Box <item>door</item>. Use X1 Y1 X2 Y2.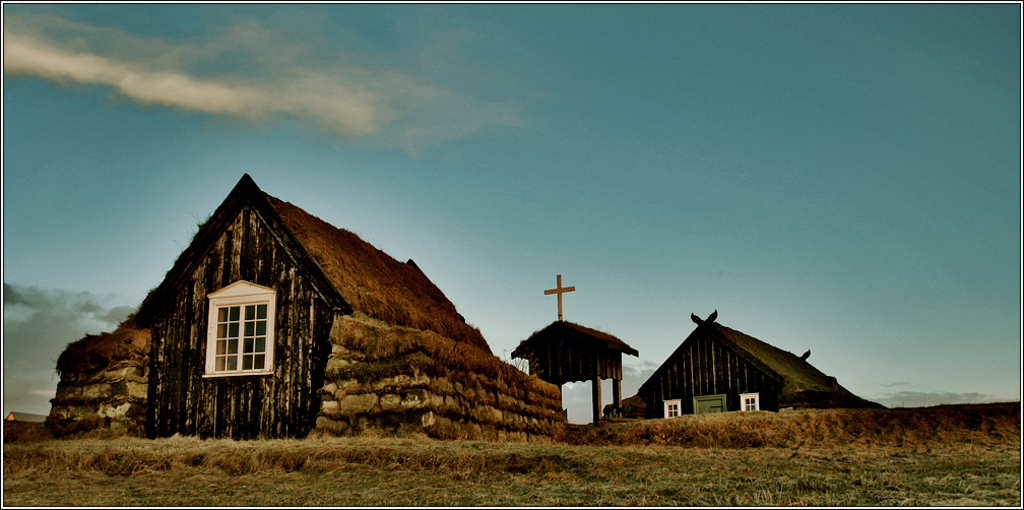
693 398 719 415.
